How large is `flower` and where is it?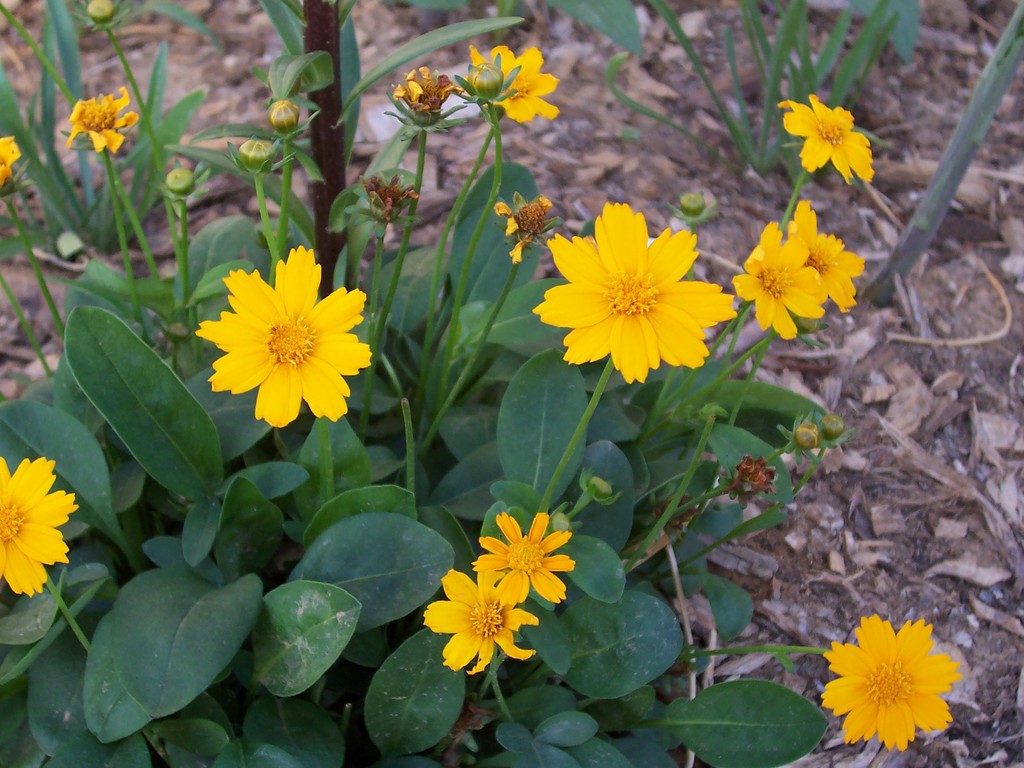
Bounding box: 191, 245, 374, 426.
